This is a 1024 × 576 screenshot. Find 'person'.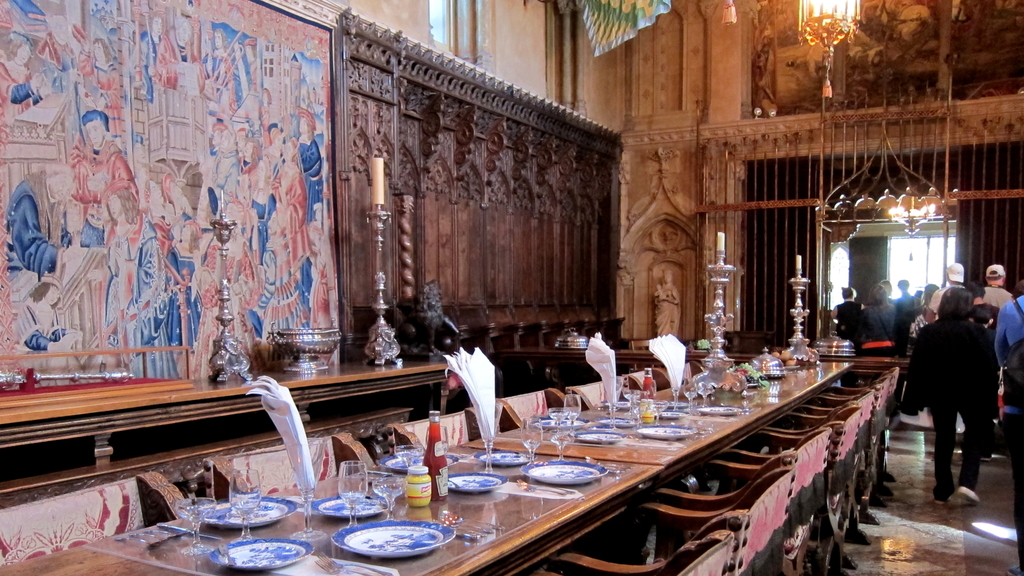
Bounding box: (x1=156, y1=118, x2=333, y2=300).
